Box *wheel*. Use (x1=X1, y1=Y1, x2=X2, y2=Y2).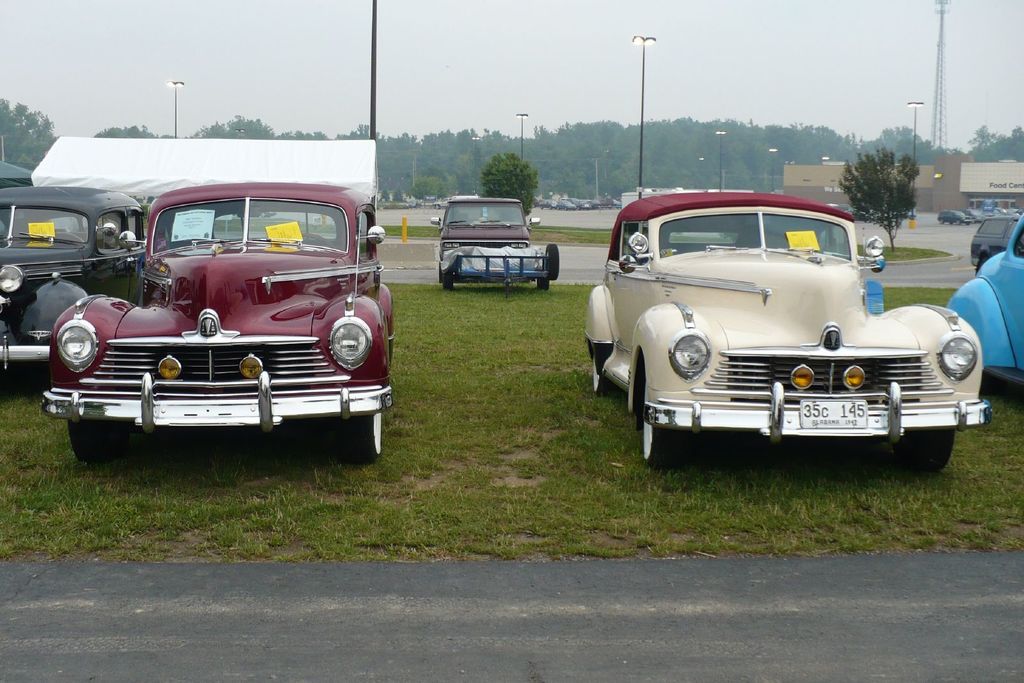
(x1=300, y1=230, x2=334, y2=247).
